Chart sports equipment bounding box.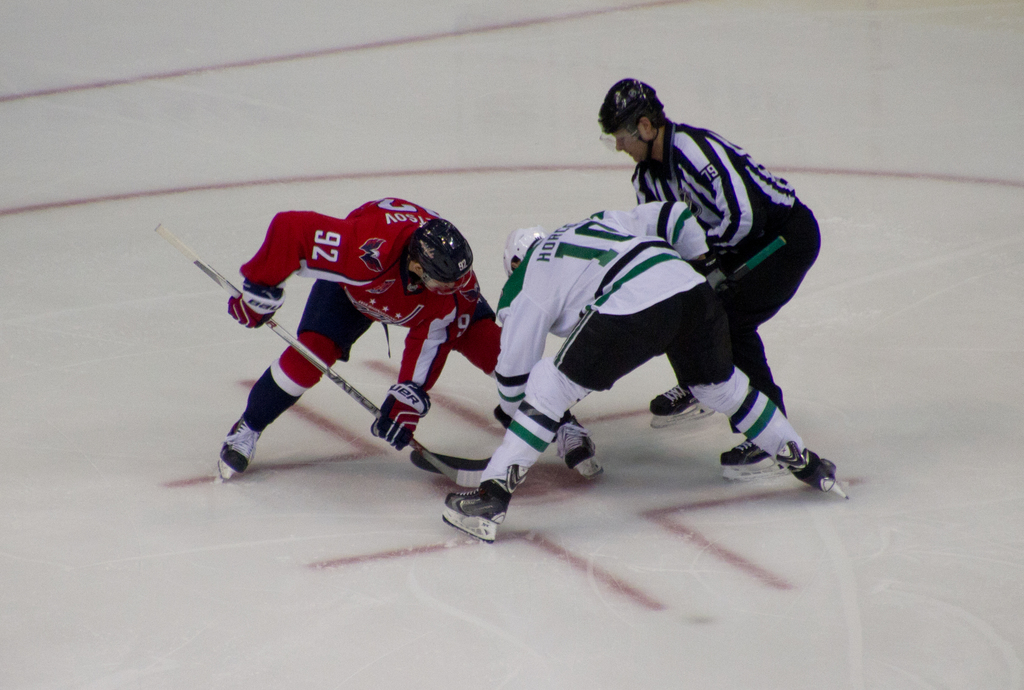
Charted: 229,278,286,328.
